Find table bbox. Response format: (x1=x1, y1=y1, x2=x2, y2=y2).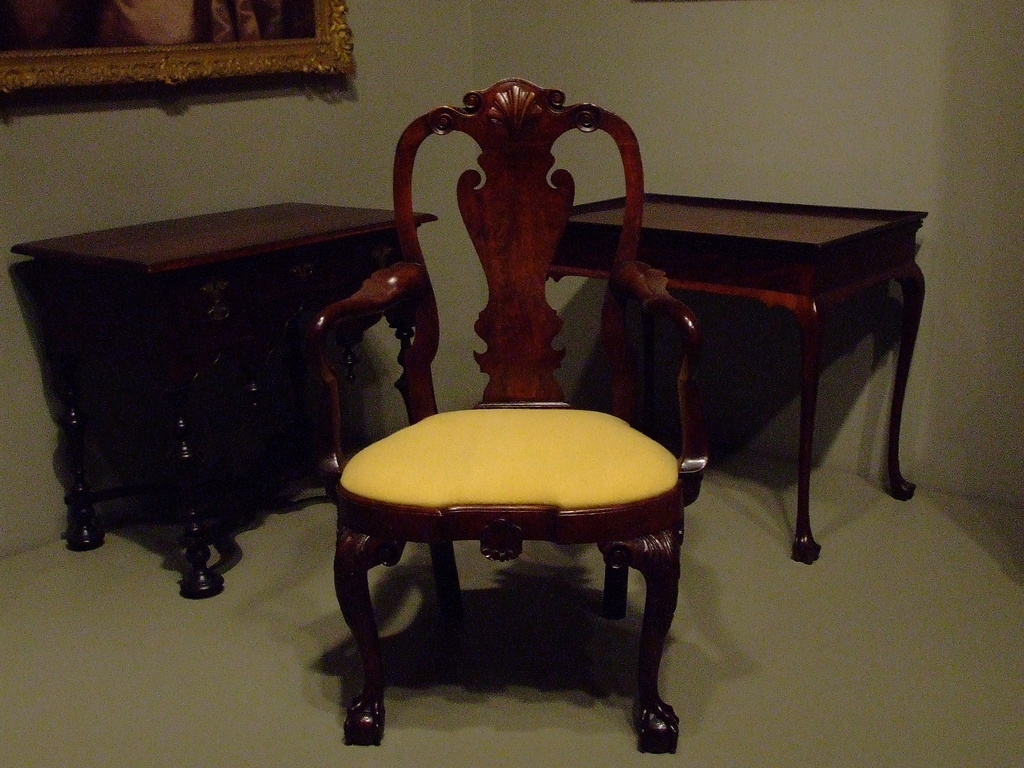
(x1=561, y1=184, x2=929, y2=563).
